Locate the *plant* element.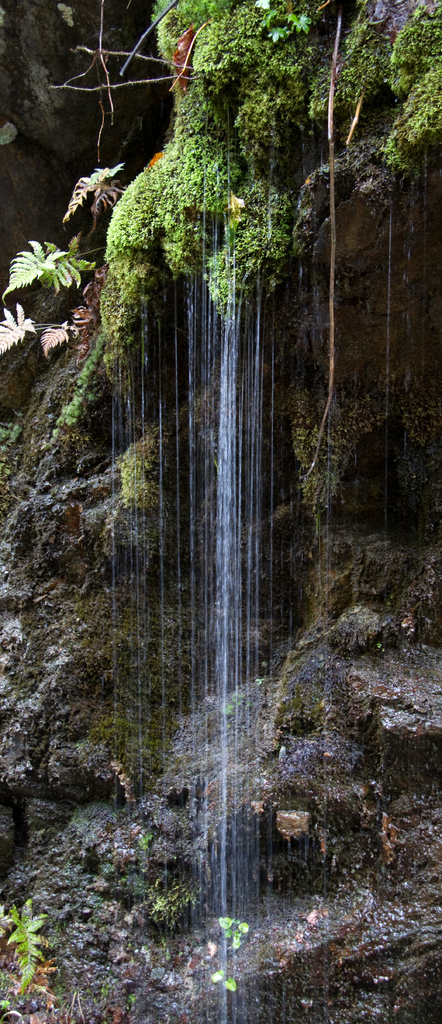
Element bbox: pyautogui.locateOnScreen(0, 230, 92, 314).
